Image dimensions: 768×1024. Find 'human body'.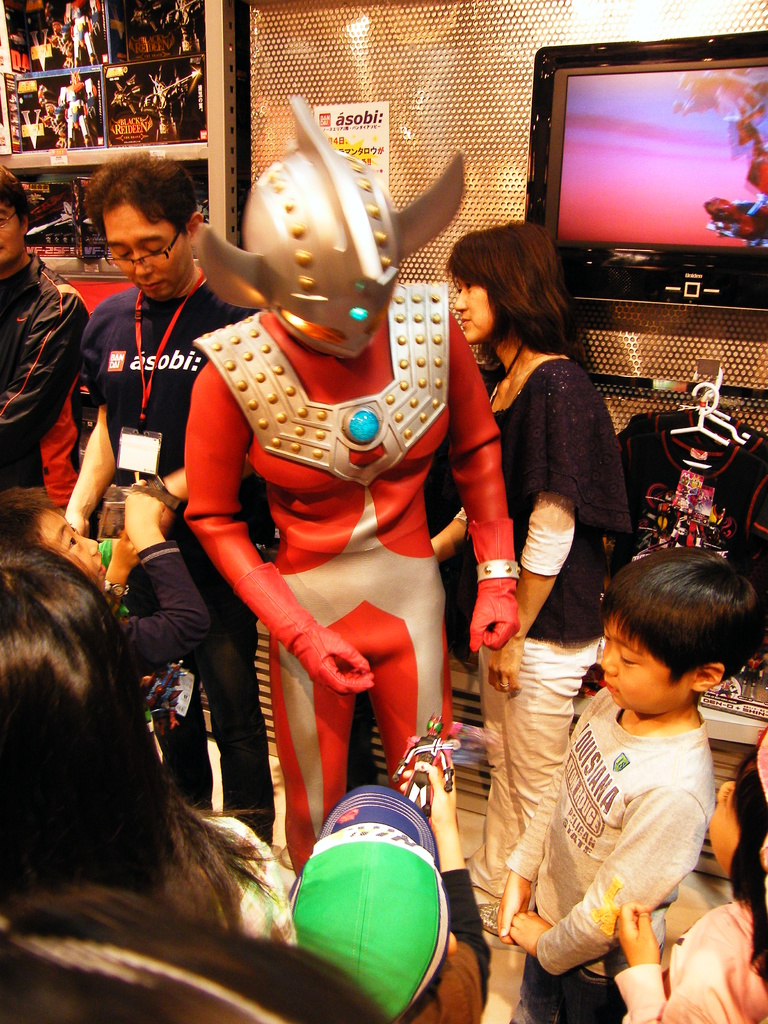
locate(60, 266, 277, 846).
